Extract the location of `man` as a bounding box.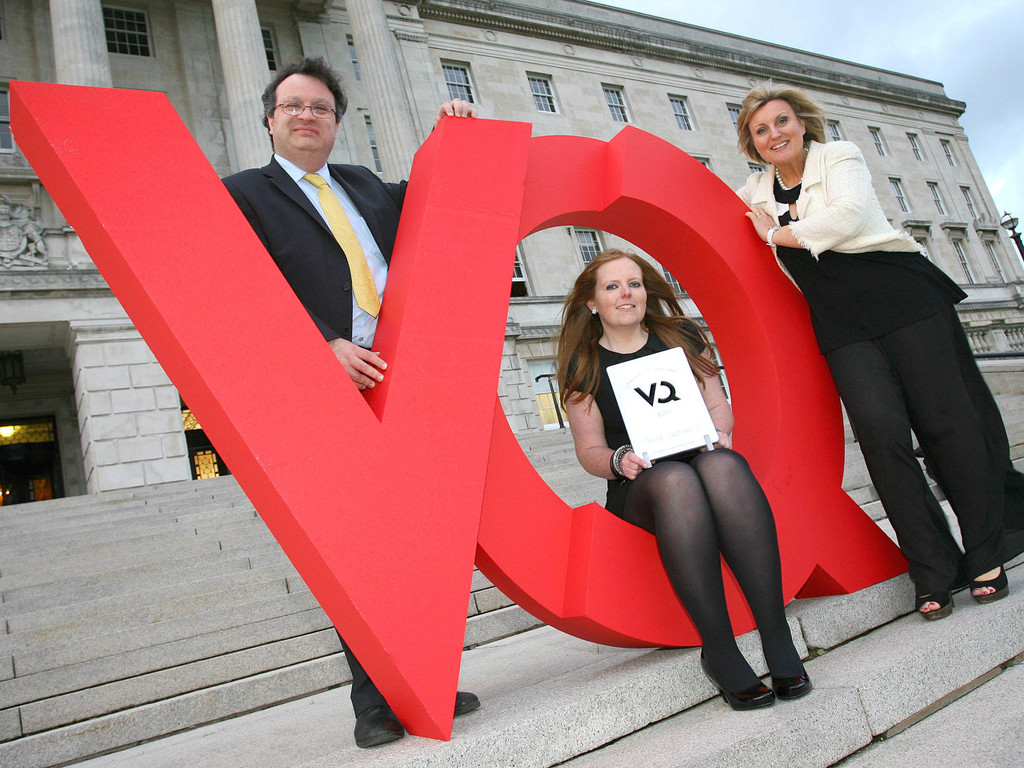
box=[219, 57, 477, 739].
